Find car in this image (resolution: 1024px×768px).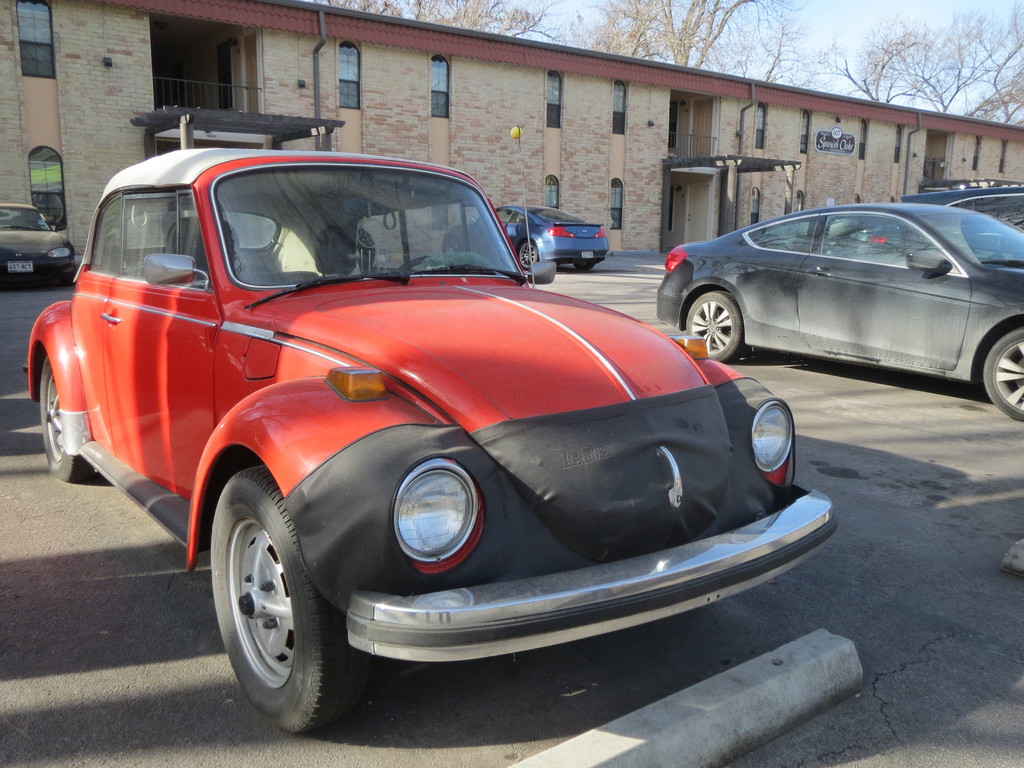
region(445, 208, 607, 270).
